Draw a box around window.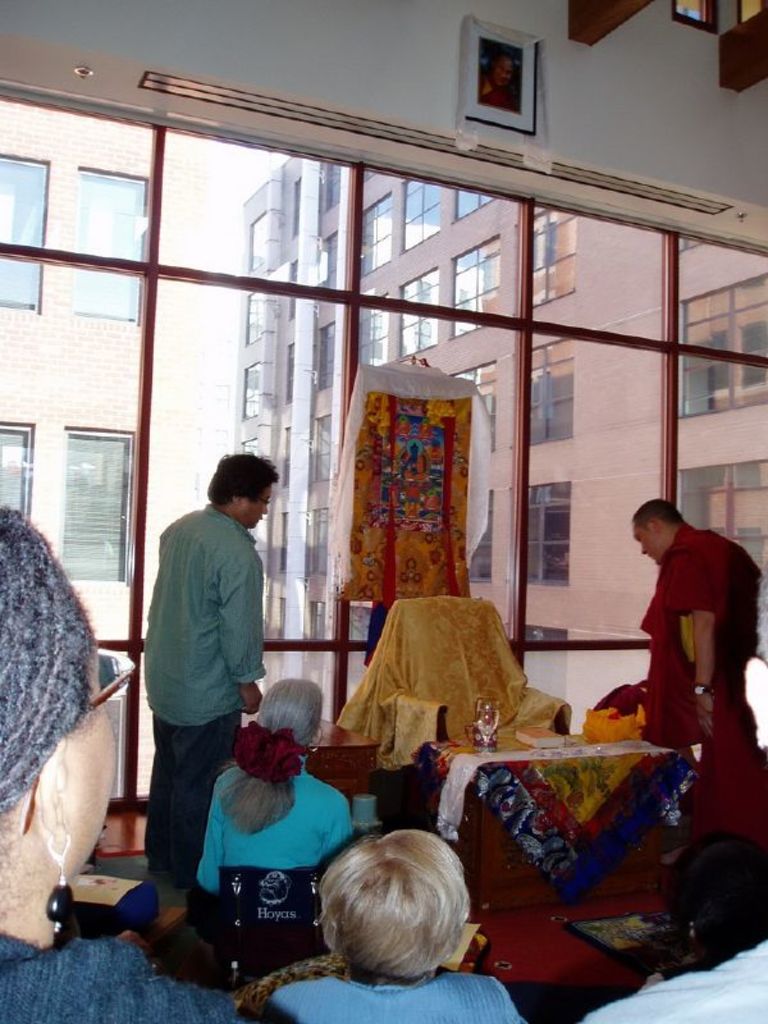
102,699,129,797.
